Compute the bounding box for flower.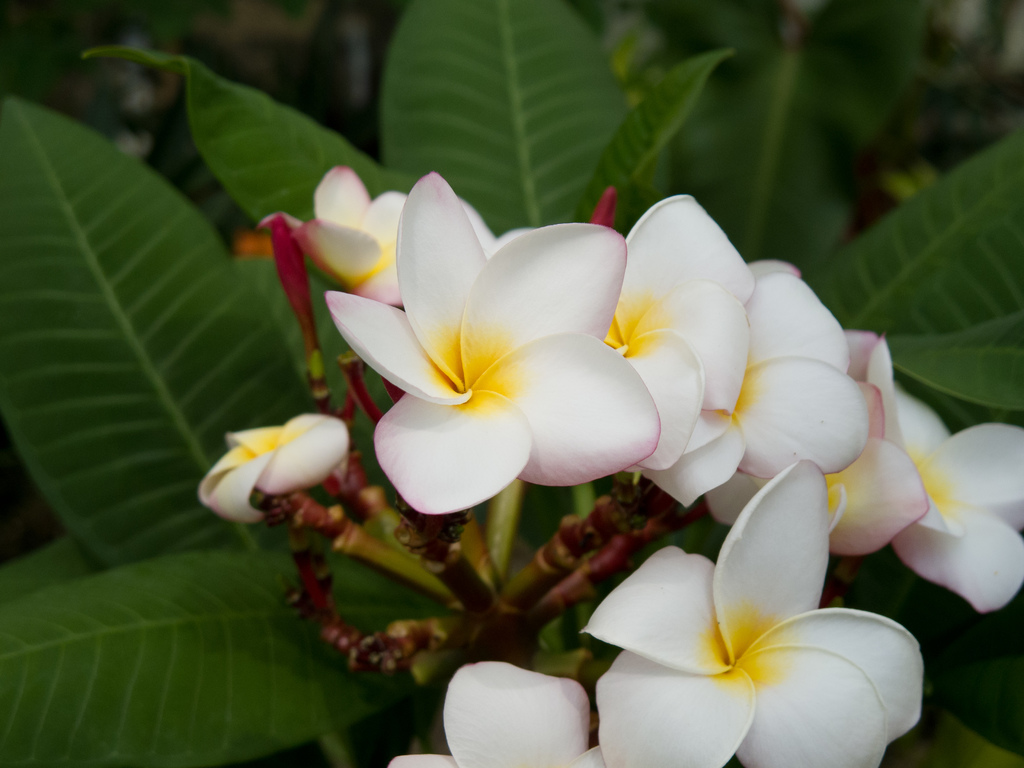
bbox=[655, 190, 854, 512].
